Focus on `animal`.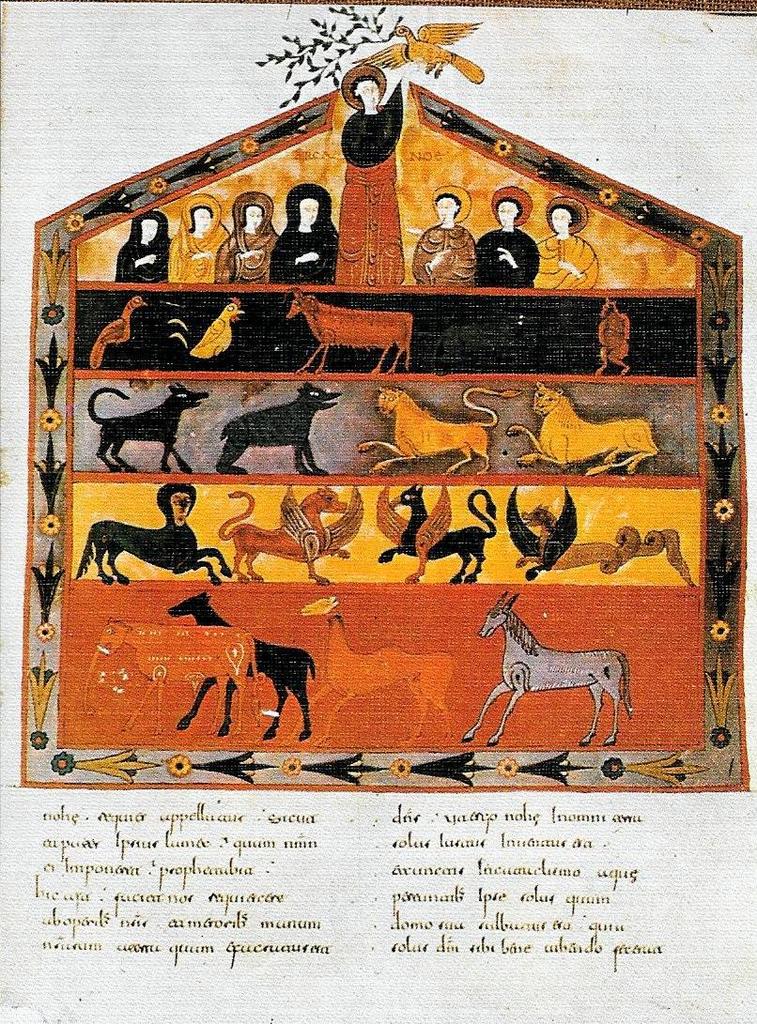
Focused at bbox(85, 289, 143, 369).
